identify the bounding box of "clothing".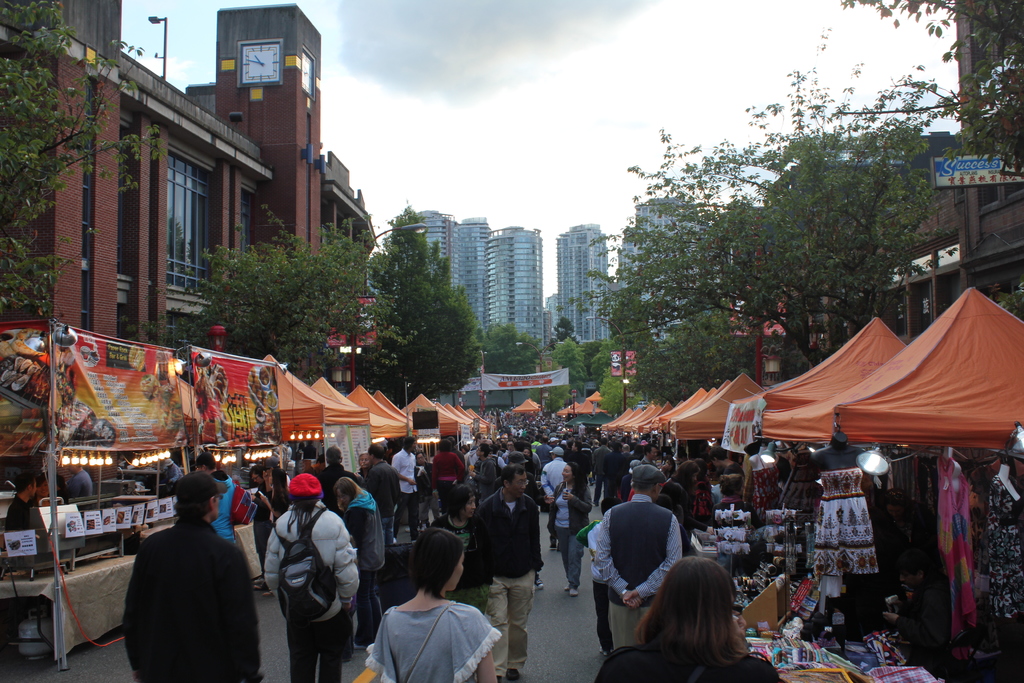
BBox(390, 448, 420, 542).
